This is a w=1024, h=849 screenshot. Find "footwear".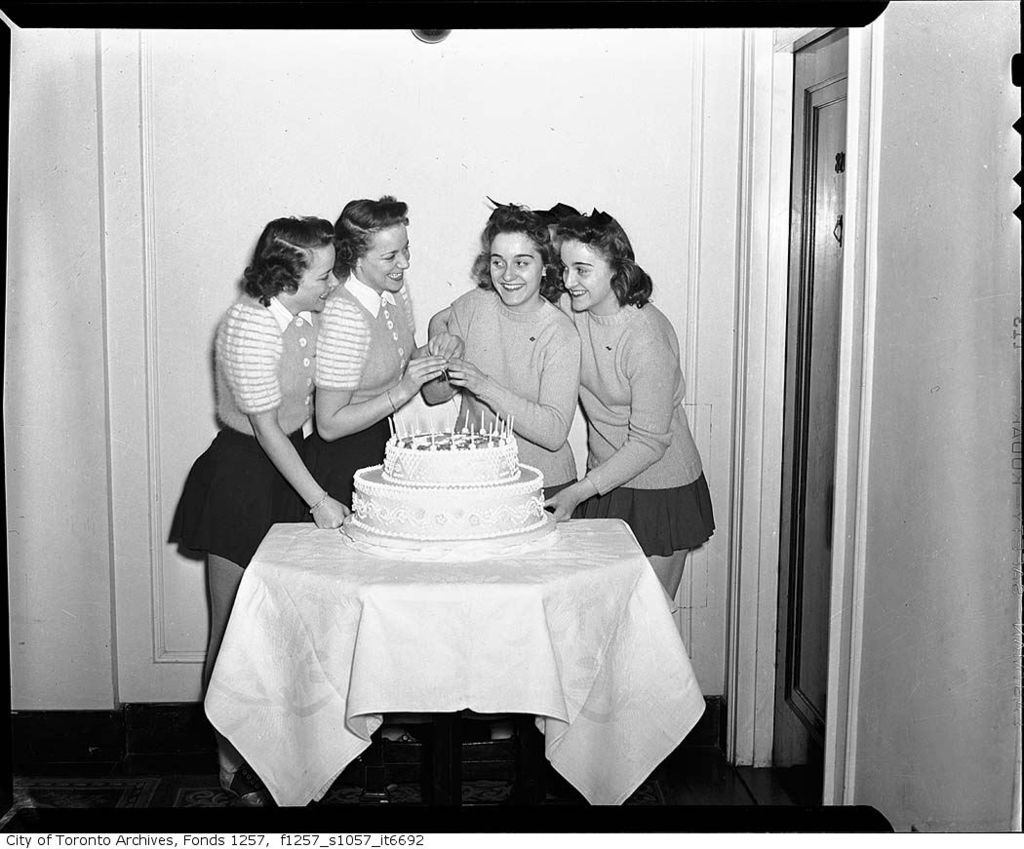
Bounding box: bbox(213, 762, 271, 806).
